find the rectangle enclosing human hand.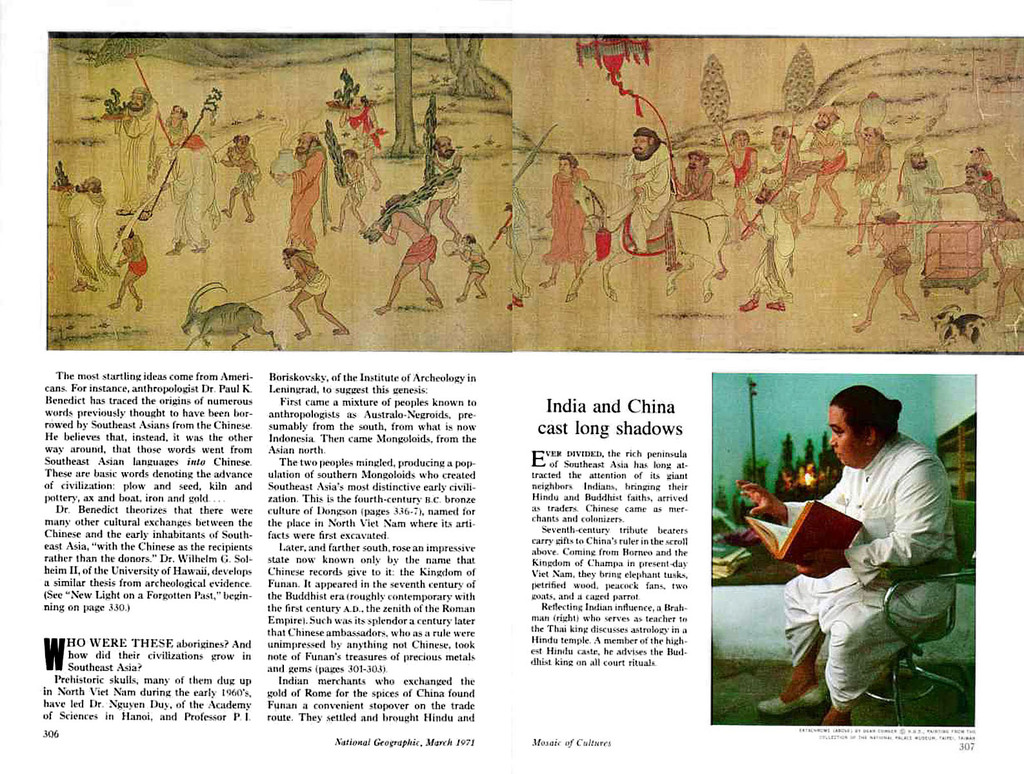
crop(763, 164, 772, 174).
